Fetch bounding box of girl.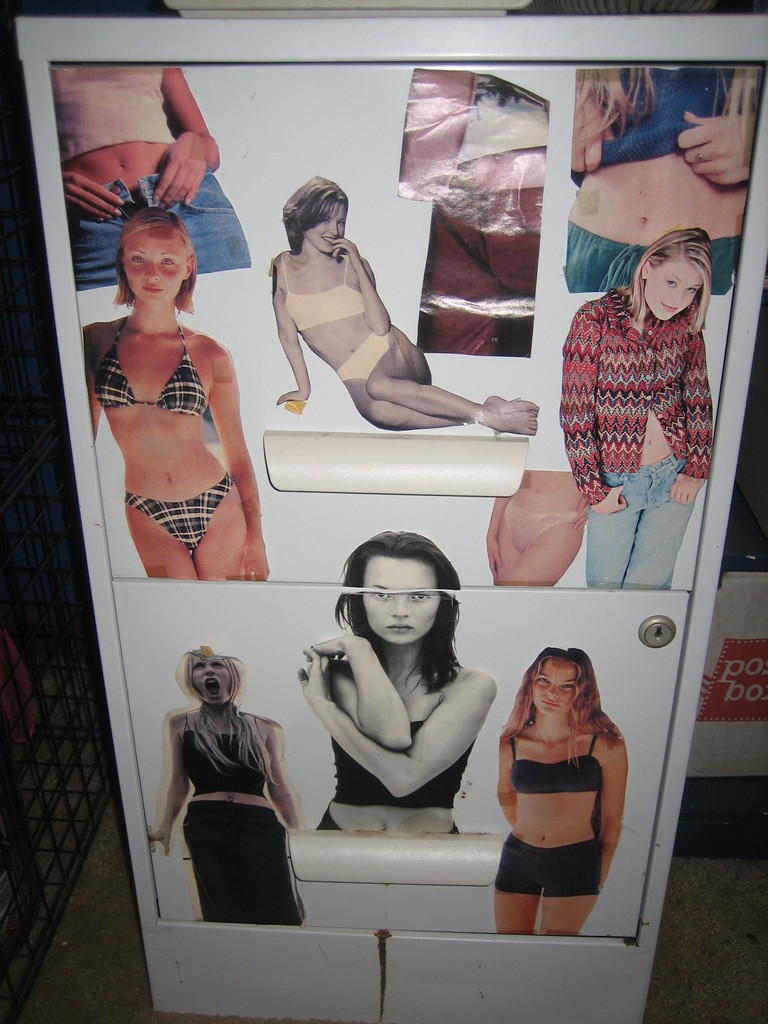
Bbox: Rect(315, 536, 499, 833).
